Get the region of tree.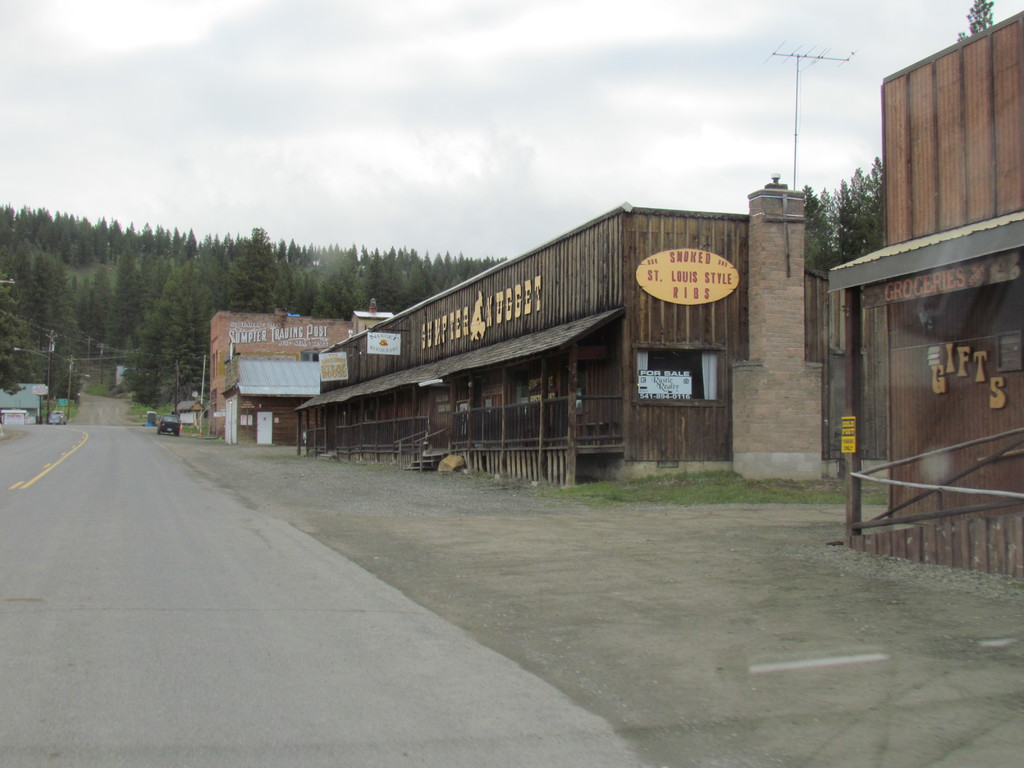
bbox(964, 0, 993, 36).
